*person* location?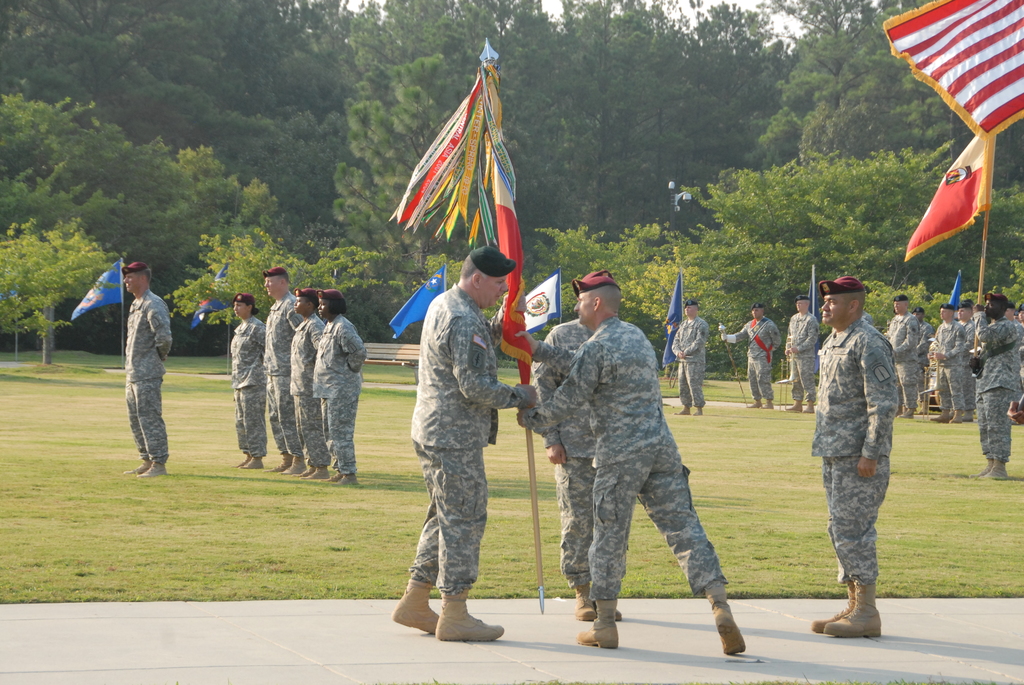
1004,292,1023,332
